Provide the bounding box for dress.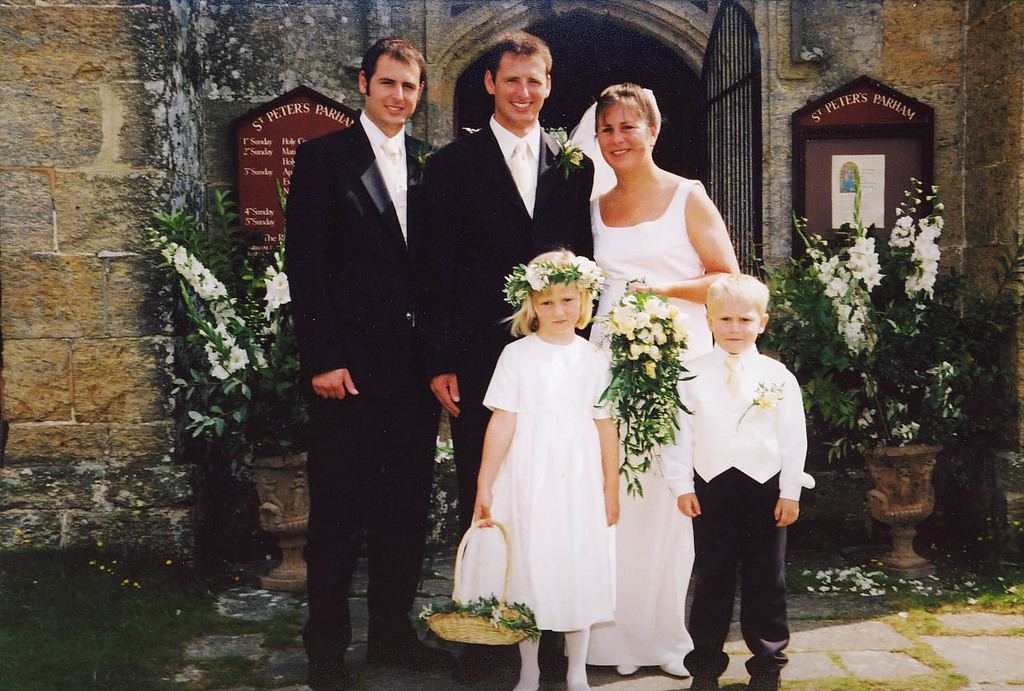
x1=564, y1=182, x2=714, y2=674.
